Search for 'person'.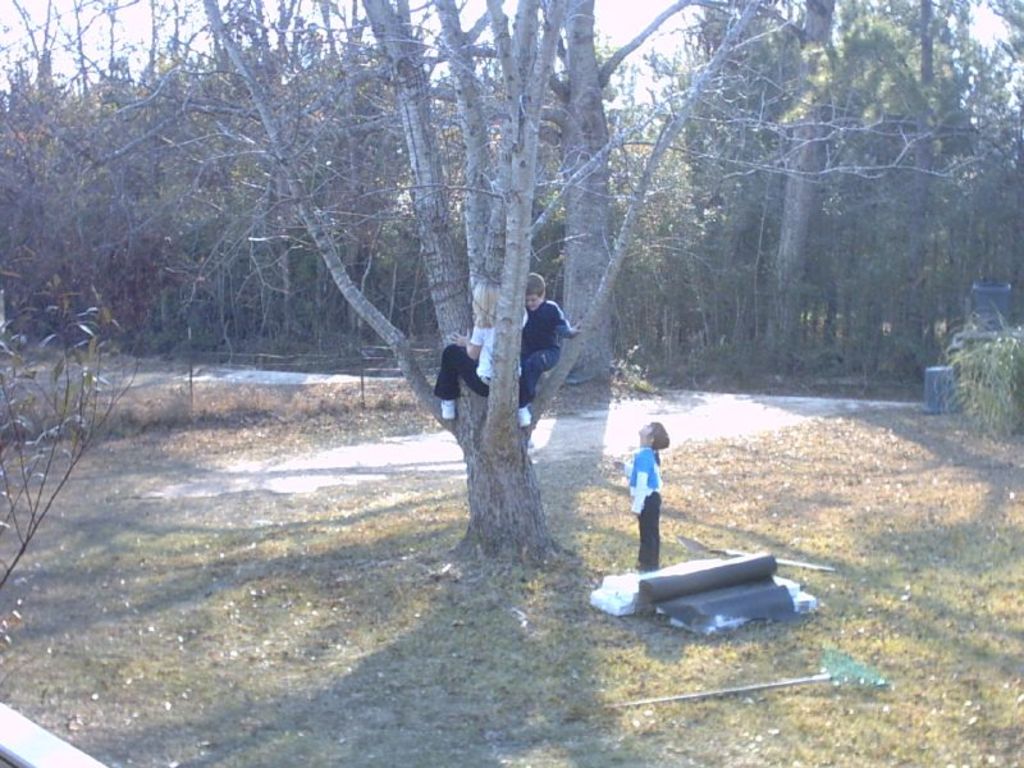
Found at (left=445, top=270, right=532, bottom=380).
